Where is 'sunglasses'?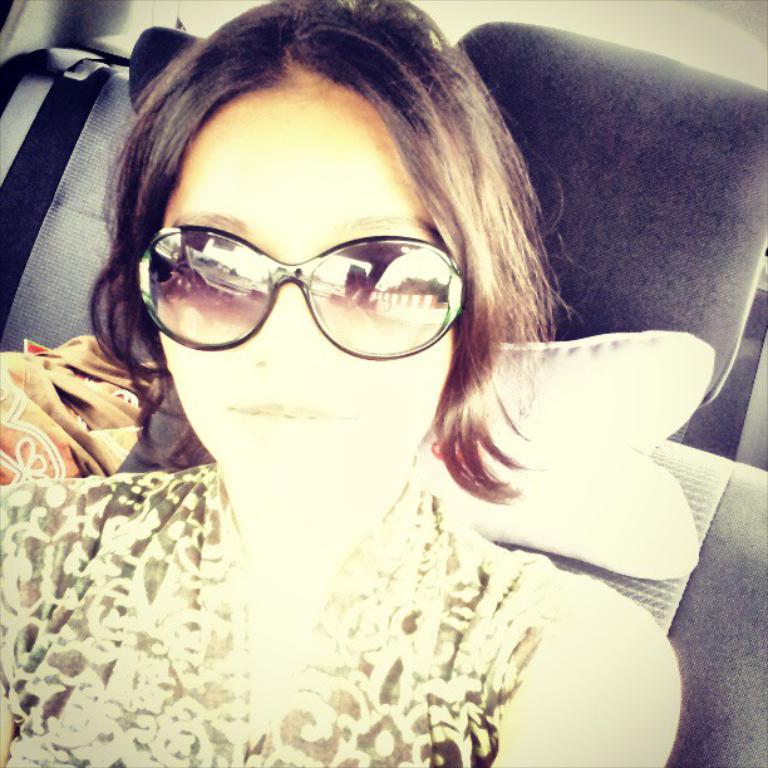
box=[141, 226, 466, 361].
